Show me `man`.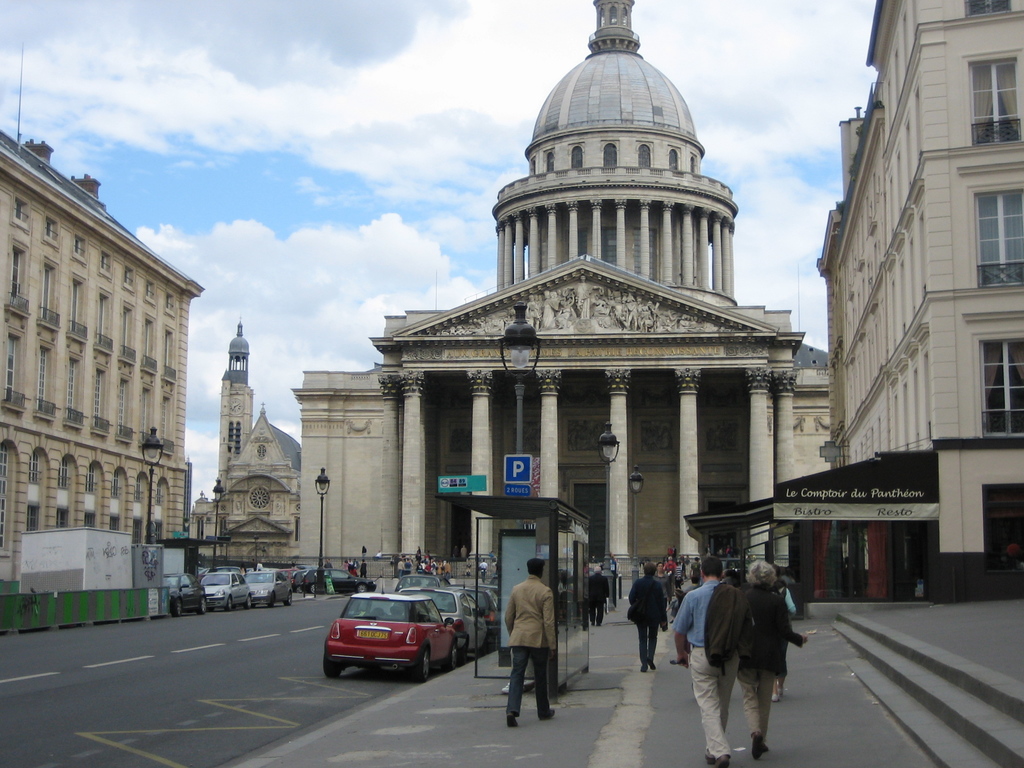
`man` is here: BBox(587, 564, 610, 627).
